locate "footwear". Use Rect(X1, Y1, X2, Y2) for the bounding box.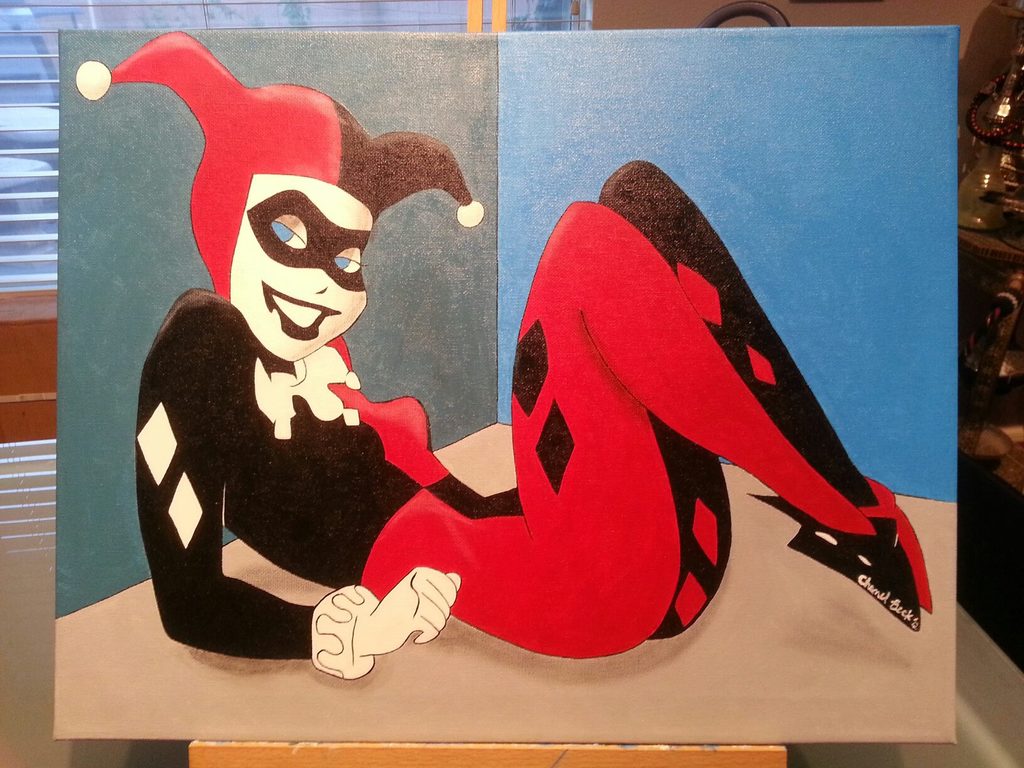
Rect(746, 492, 922, 632).
